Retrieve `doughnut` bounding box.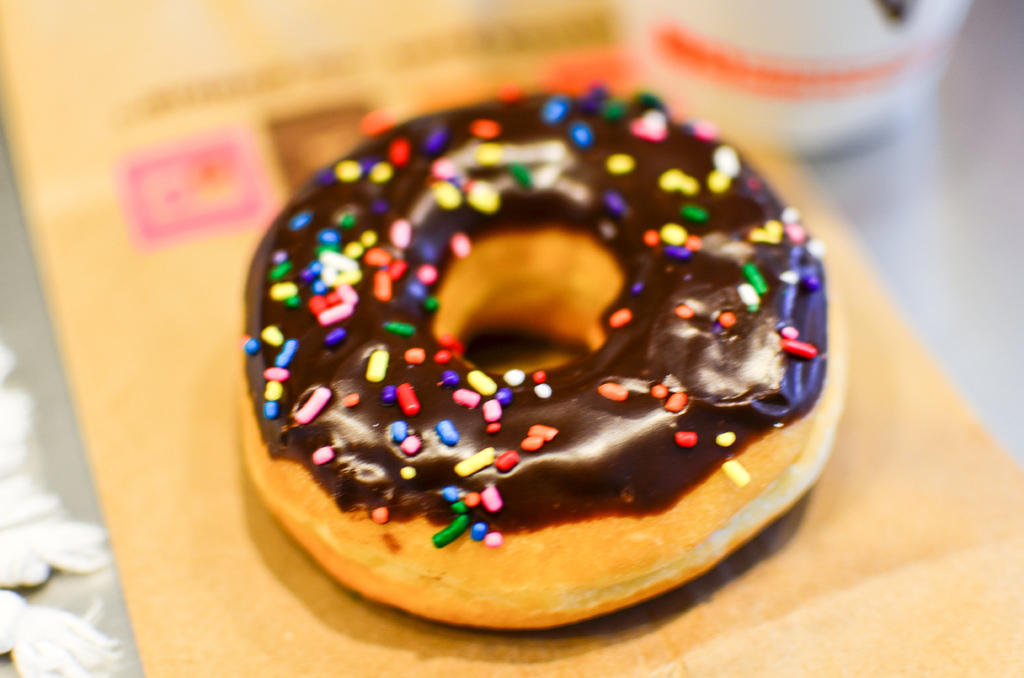
Bounding box: bbox(236, 87, 846, 632).
